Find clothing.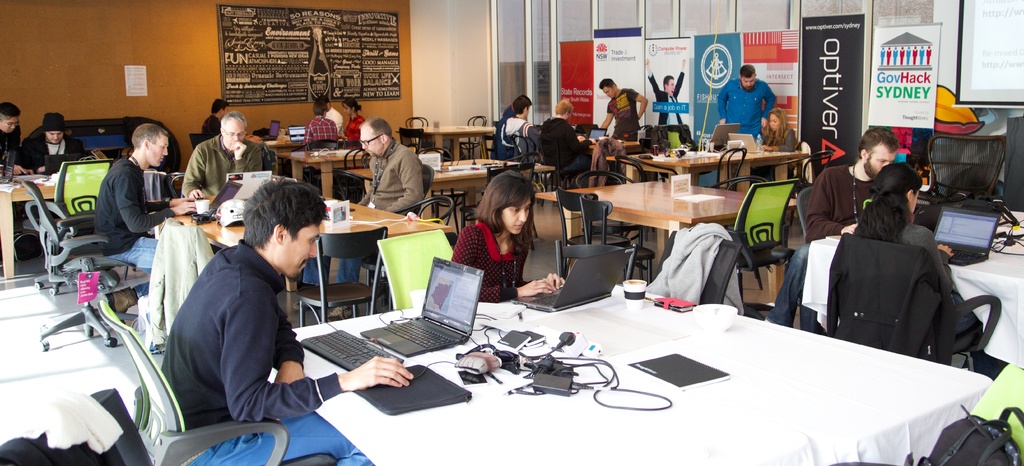
{"left": 844, "top": 201, "right": 984, "bottom": 405}.
